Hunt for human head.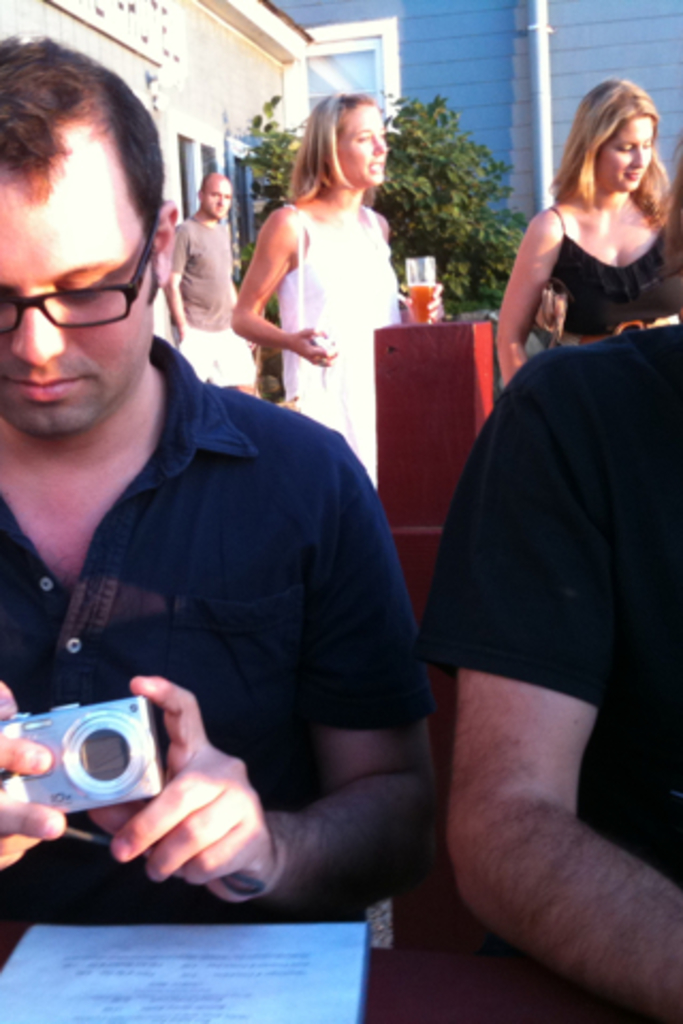
Hunted down at pyautogui.locateOnScreen(198, 158, 241, 222).
